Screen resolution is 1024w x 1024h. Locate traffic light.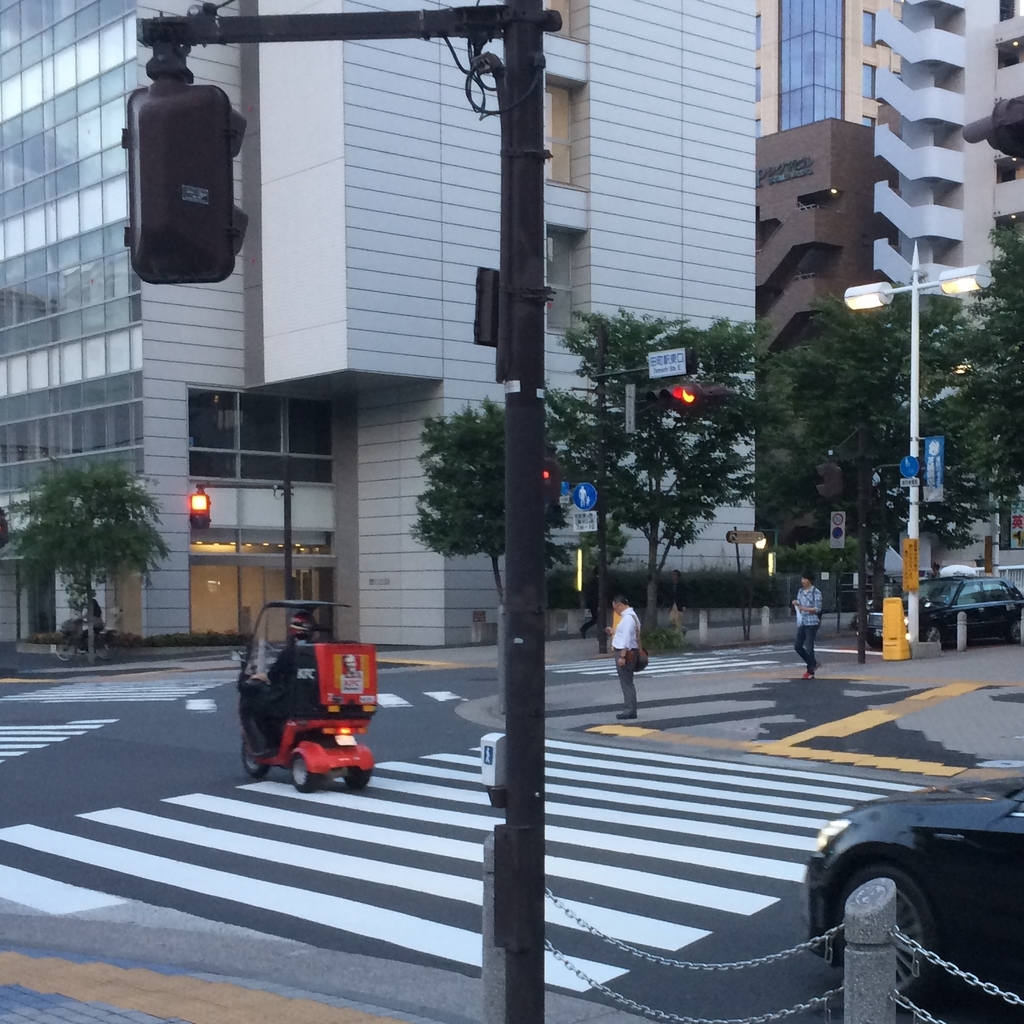
(x1=473, y1=266, x2=498, y2=349).
